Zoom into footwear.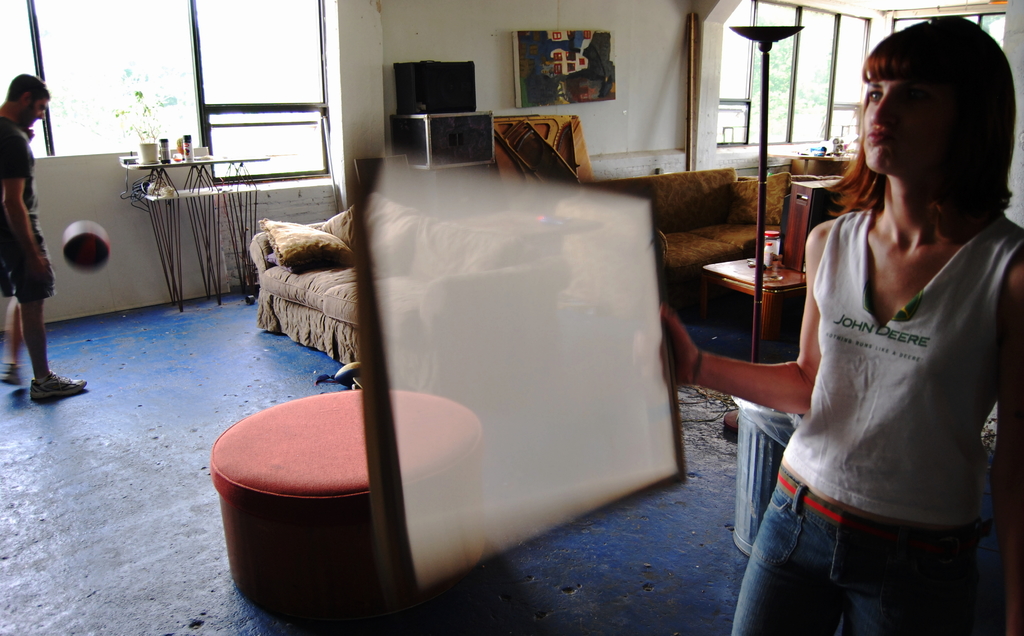
Zoom target: <bbox>0, 360, 24, 384</bbox>.
